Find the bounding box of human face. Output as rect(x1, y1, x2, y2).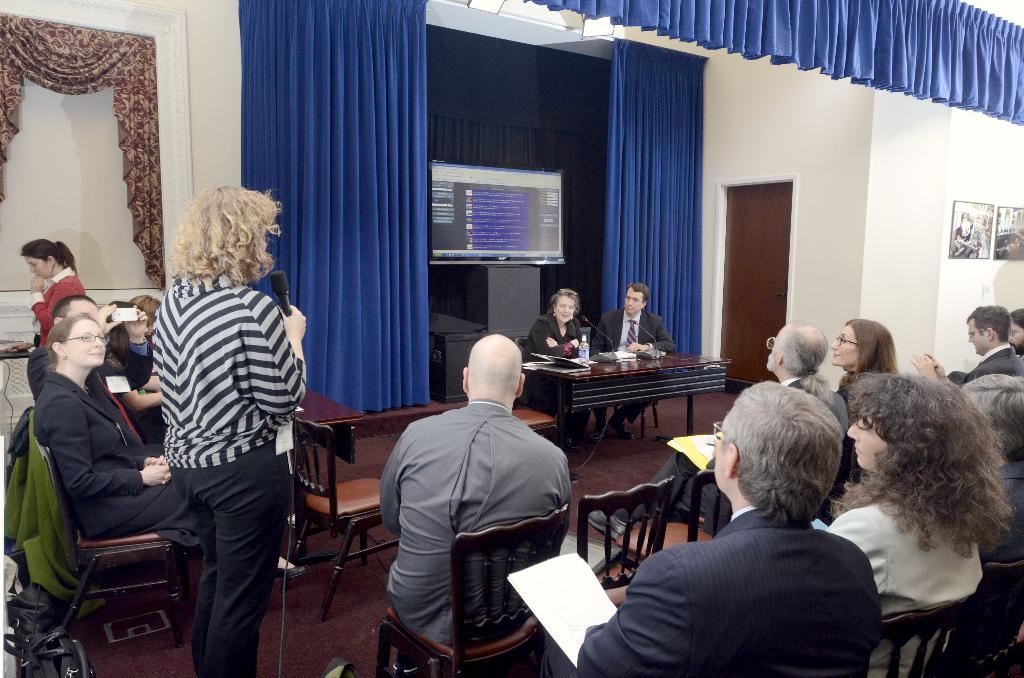
rect(24, 257, 54, 280).
